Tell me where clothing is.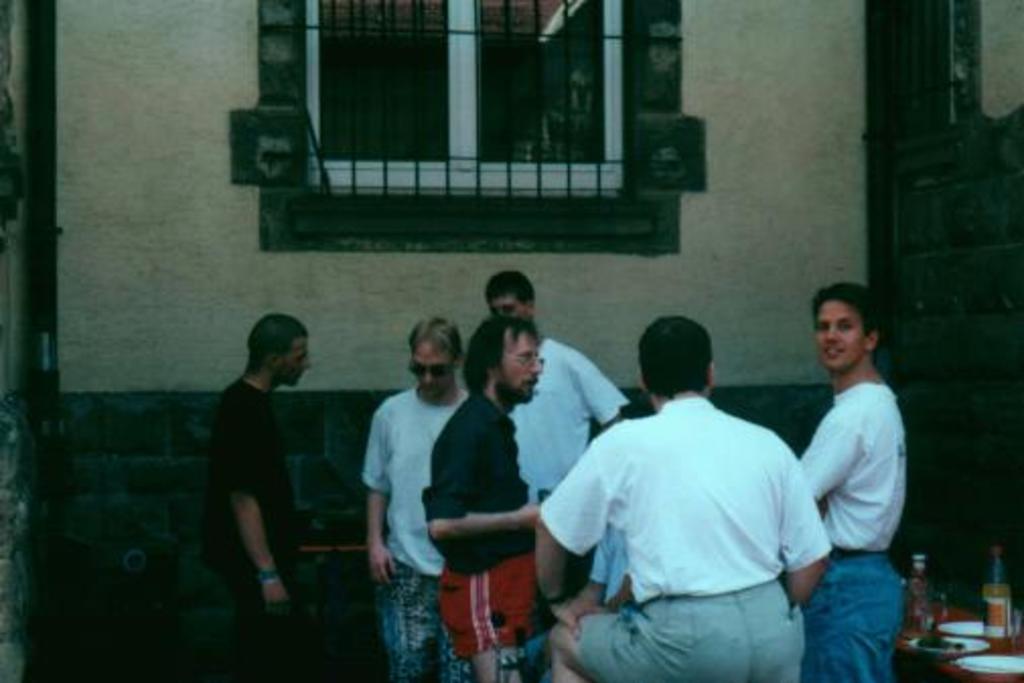
clothing is at [left=414, top=389, right=541, bottom=659].
